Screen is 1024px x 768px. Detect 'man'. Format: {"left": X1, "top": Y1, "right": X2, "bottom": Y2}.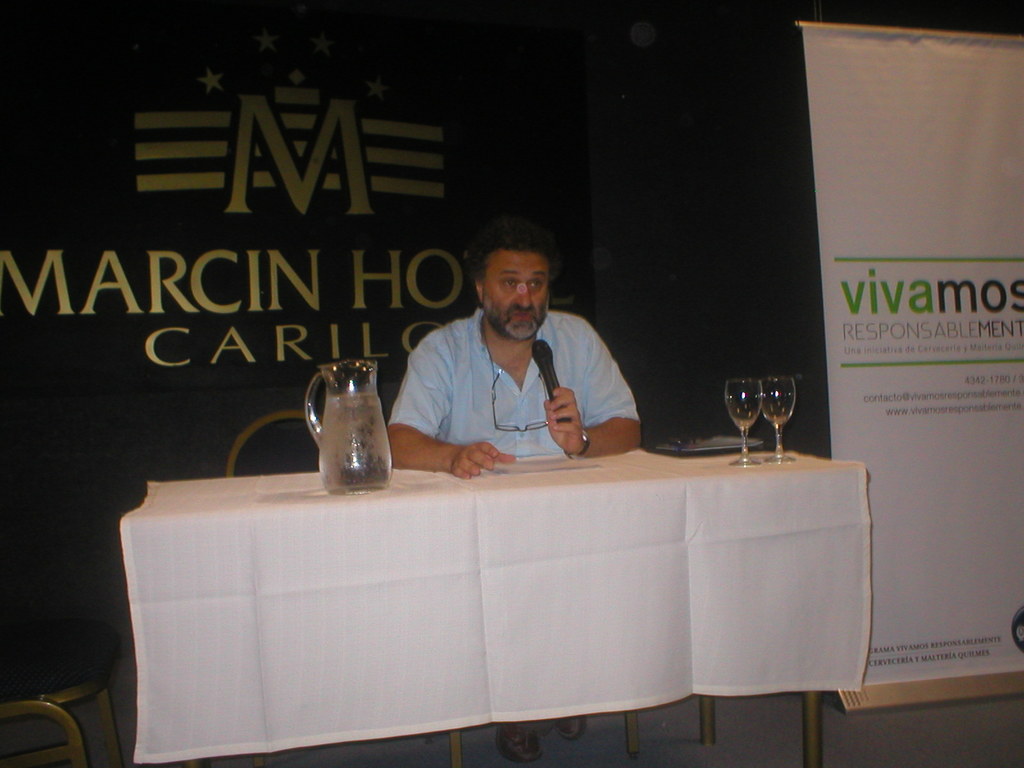
{"left": 390, "top": 211, "right": 648, "bottom": 468}.
